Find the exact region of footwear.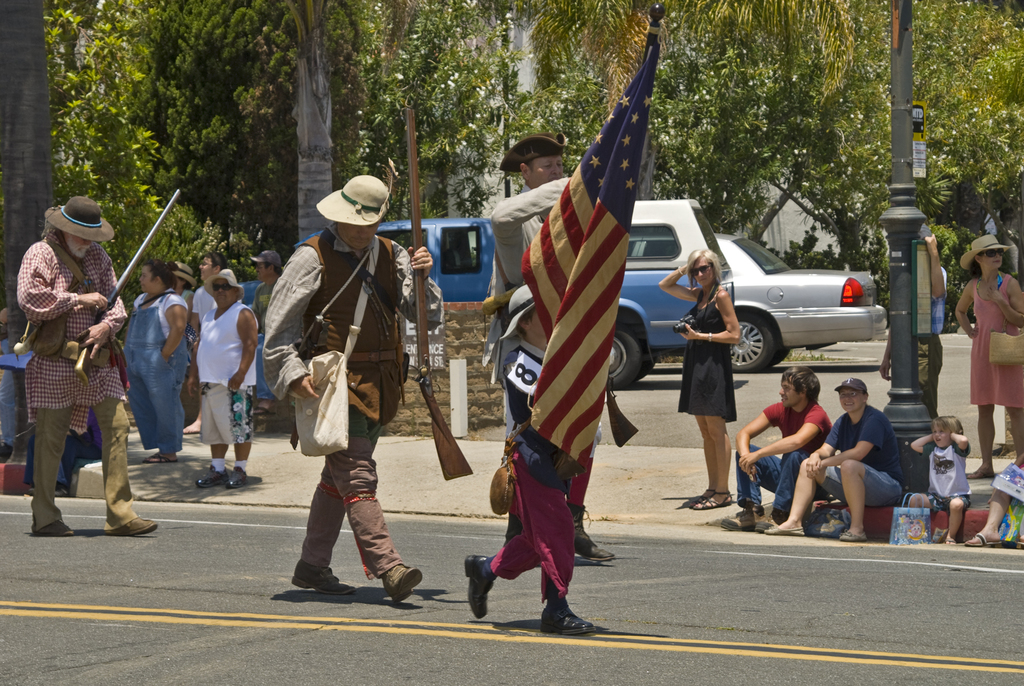
Exact region: [left=756, top=510, right=785, bottom=531].
